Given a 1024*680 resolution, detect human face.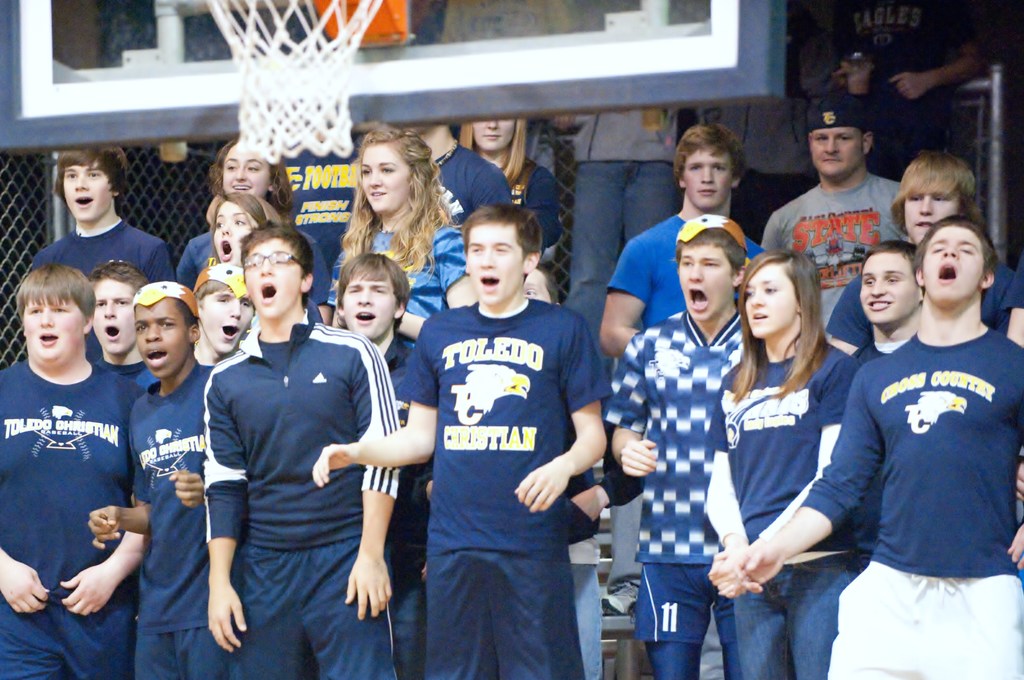
crop(89, 281, 135, 355).
